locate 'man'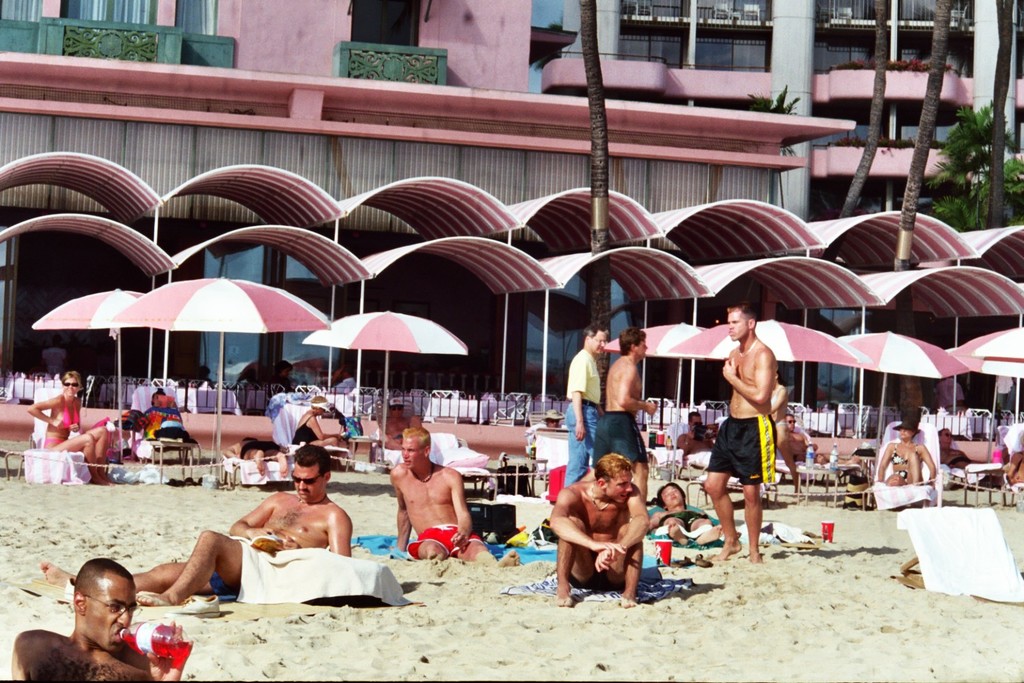
[10,560,191,682]
